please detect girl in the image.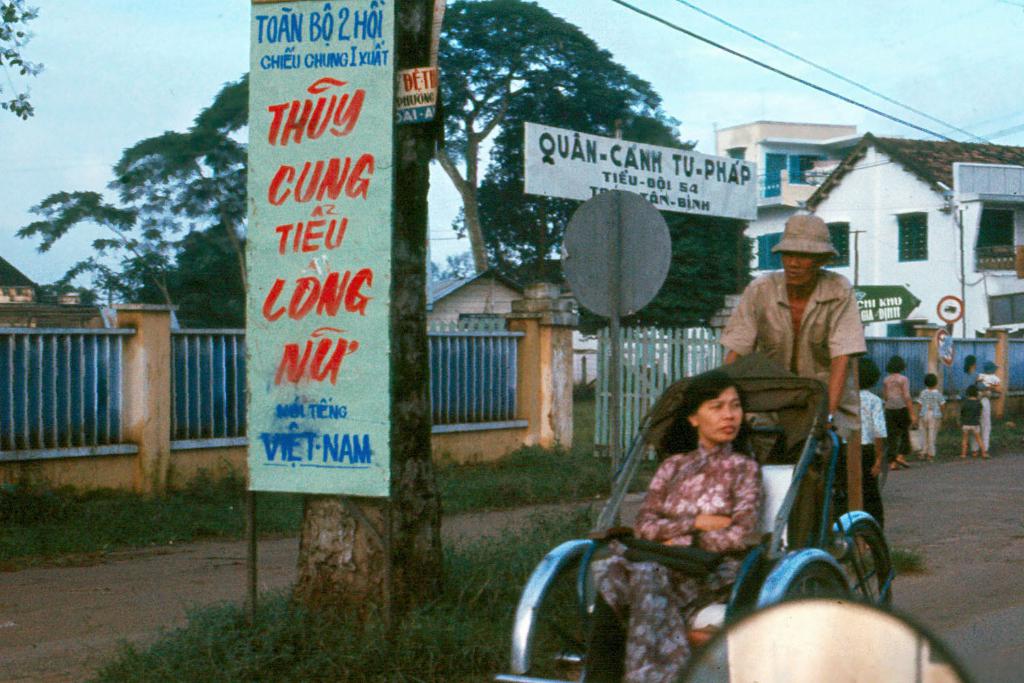
(960,350,989,456).
